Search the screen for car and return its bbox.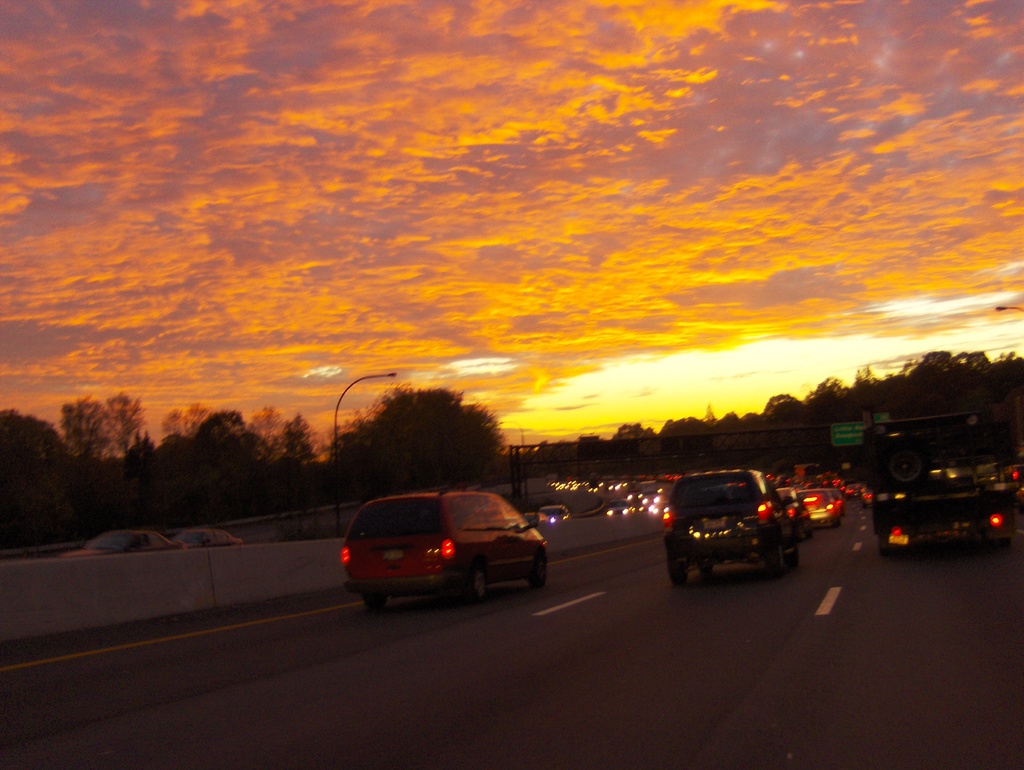
Found: l=67, t=527, r=177, b=557.
